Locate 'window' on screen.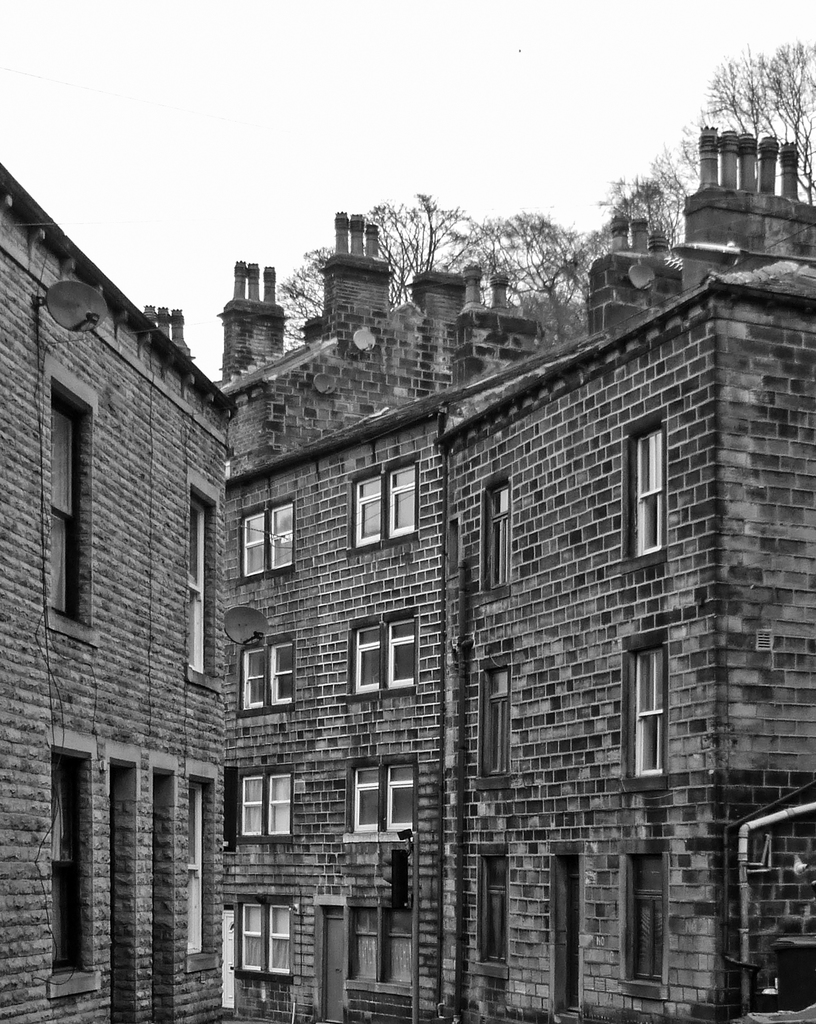
On screen at [349,461,422,548].
